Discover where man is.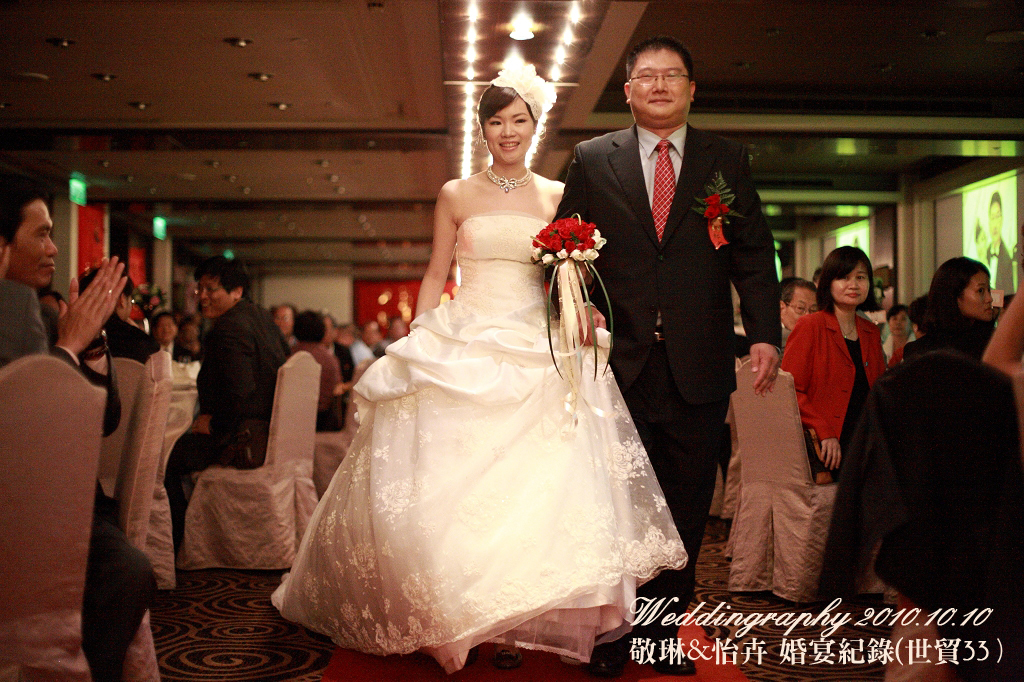
Discovered at [left=0, top=185, right=159, bottom=681].
